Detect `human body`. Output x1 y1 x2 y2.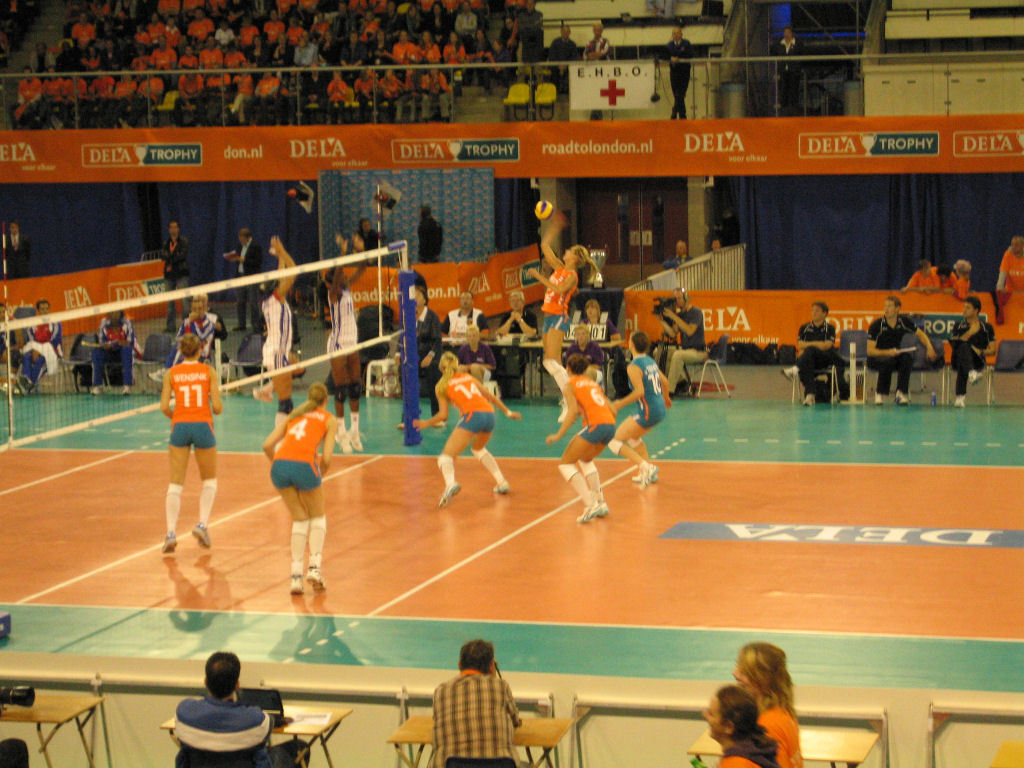
1 217 23 287.
